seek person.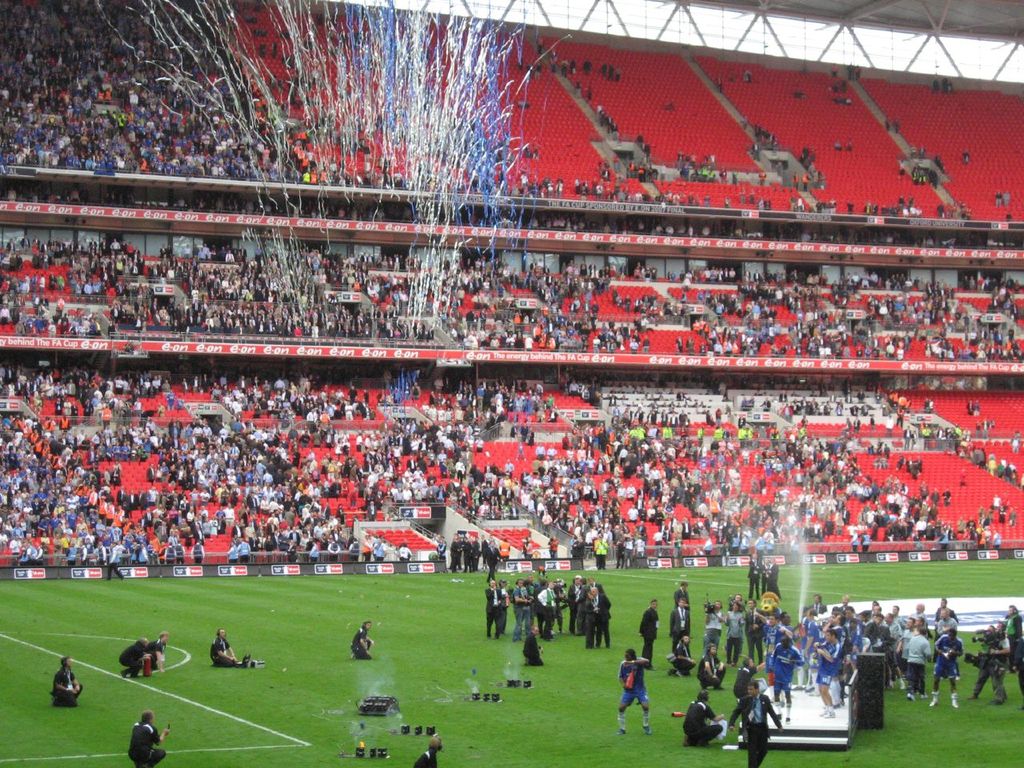
x1=144, y1=635, x2=170, y2=671.
